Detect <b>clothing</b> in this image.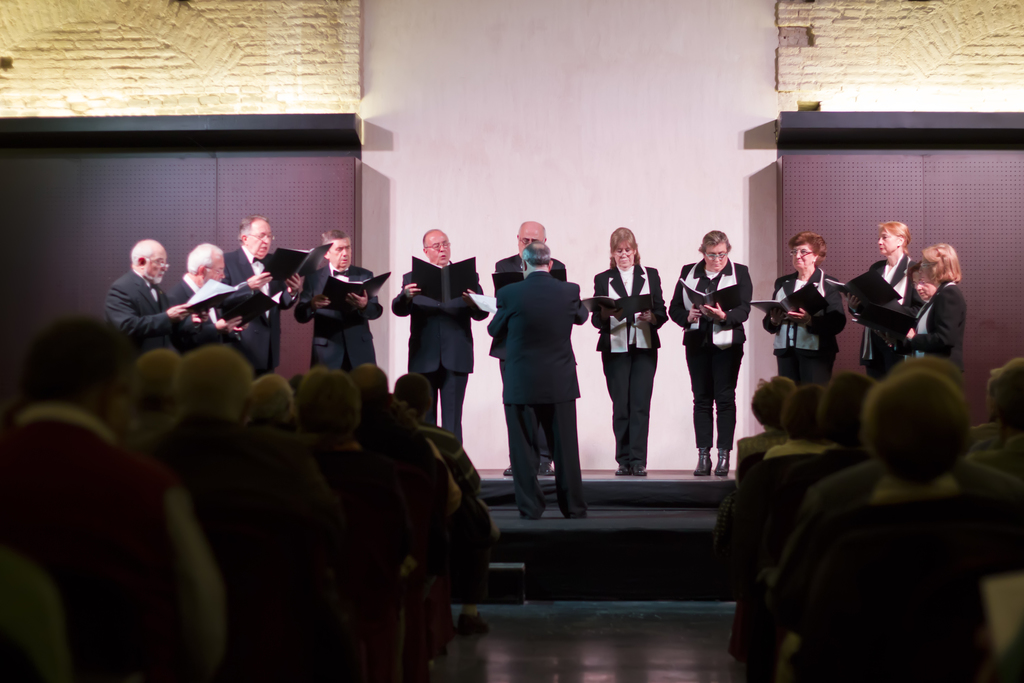
Detection: <box>733,428,783,475</box>.
